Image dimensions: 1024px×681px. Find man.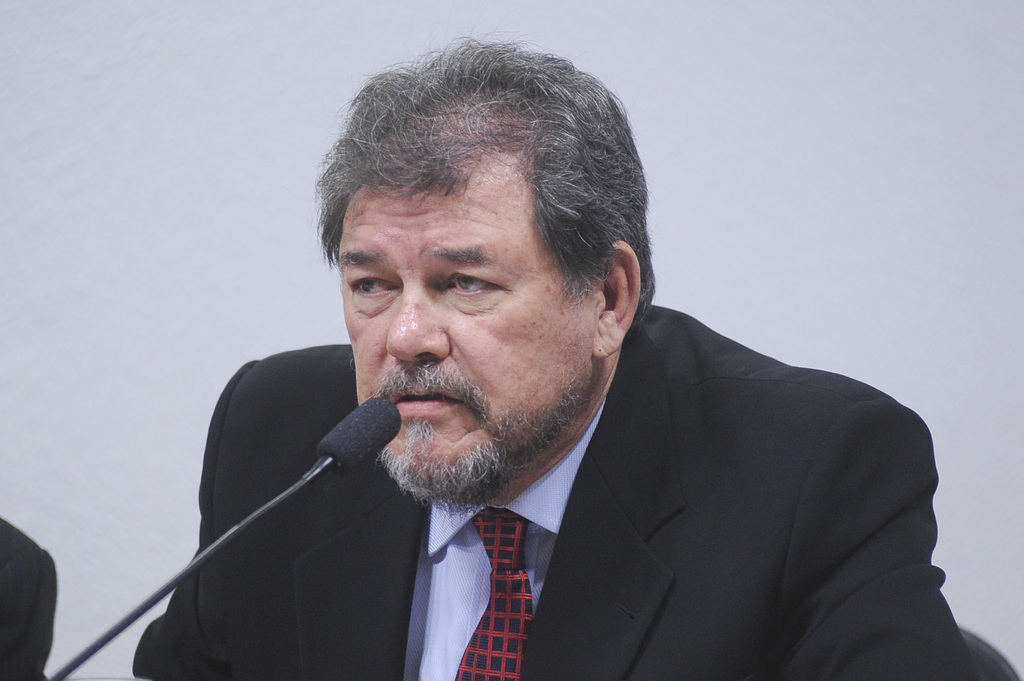
132, 8, 976, 680.
